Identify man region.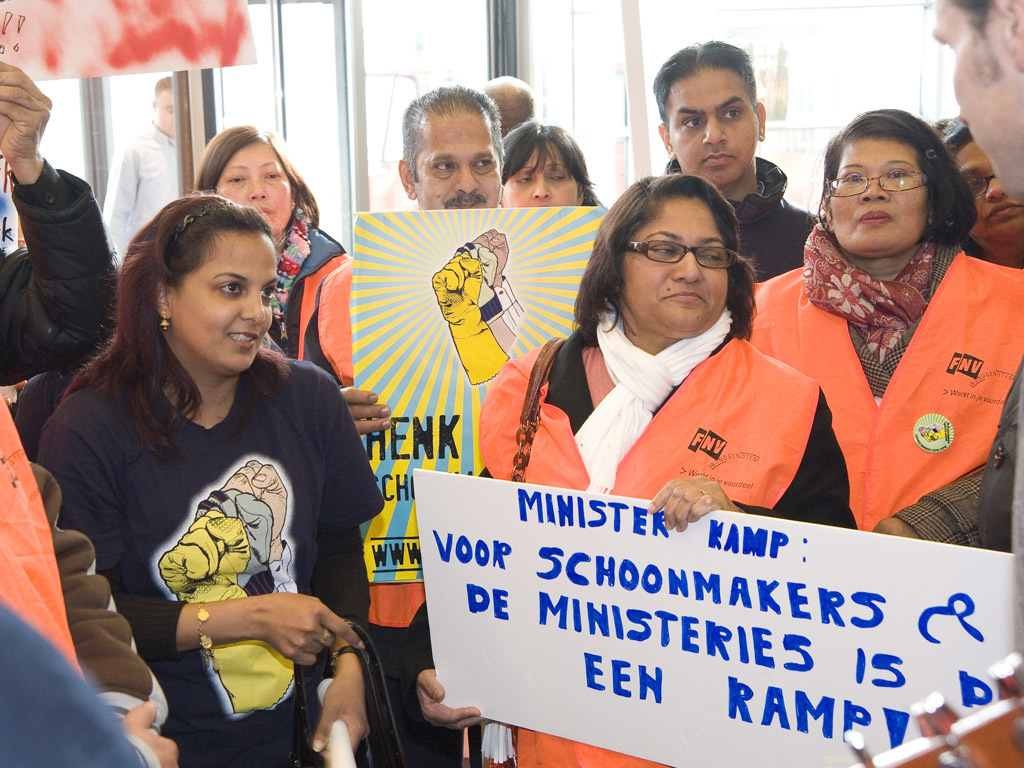
Region: <region>292, 82, 507, 766</region>.
